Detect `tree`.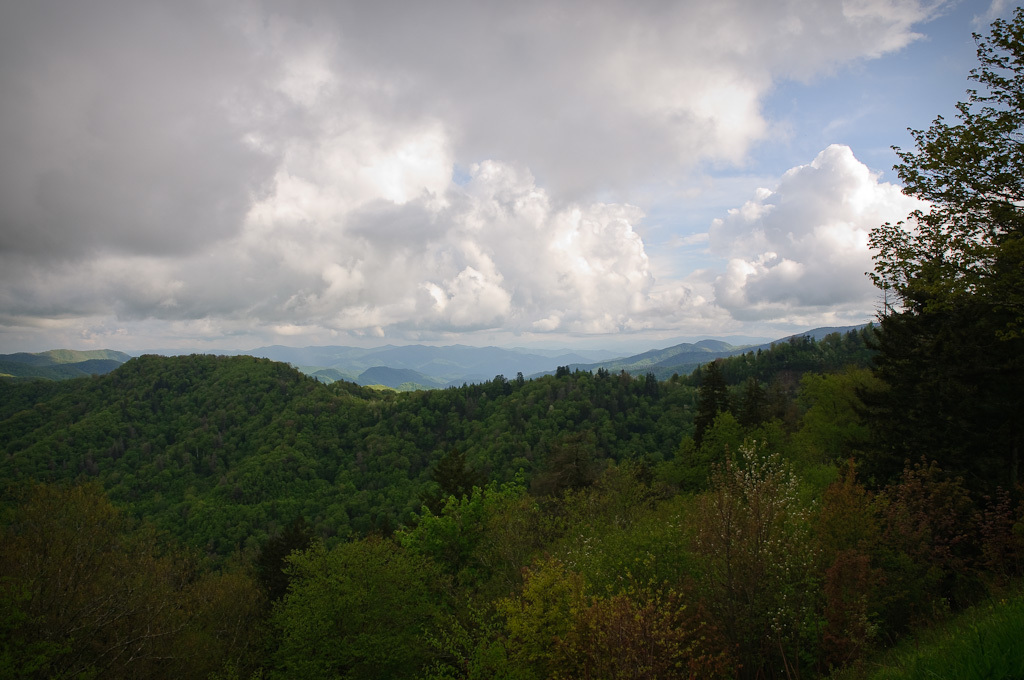
Detected at [1,342,1023,679].
